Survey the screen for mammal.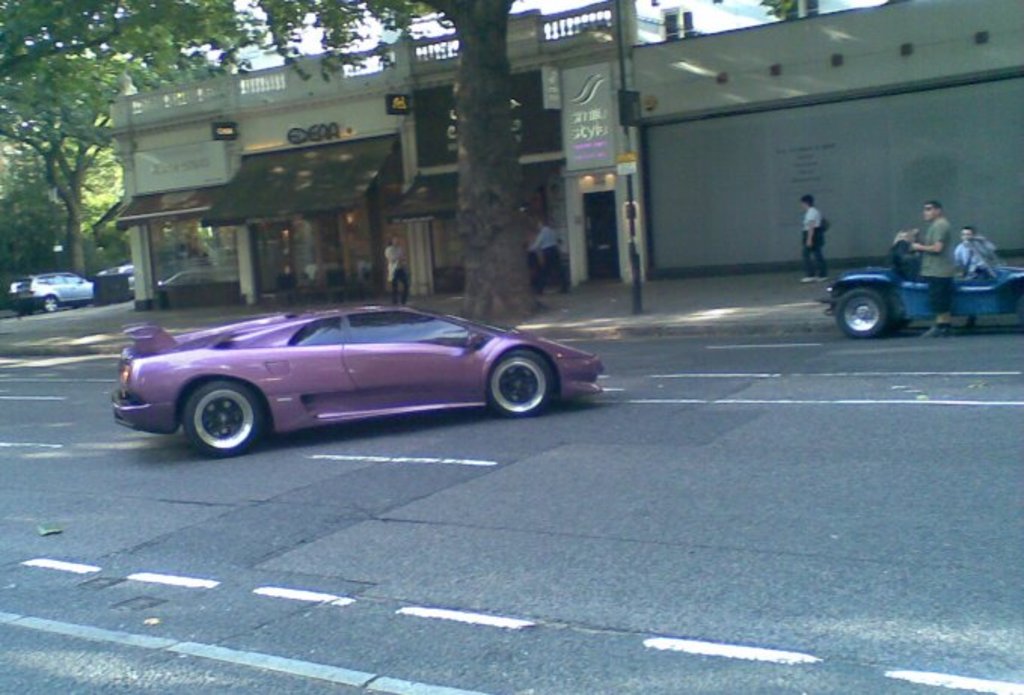
Survey found: 912:199:952:339.
